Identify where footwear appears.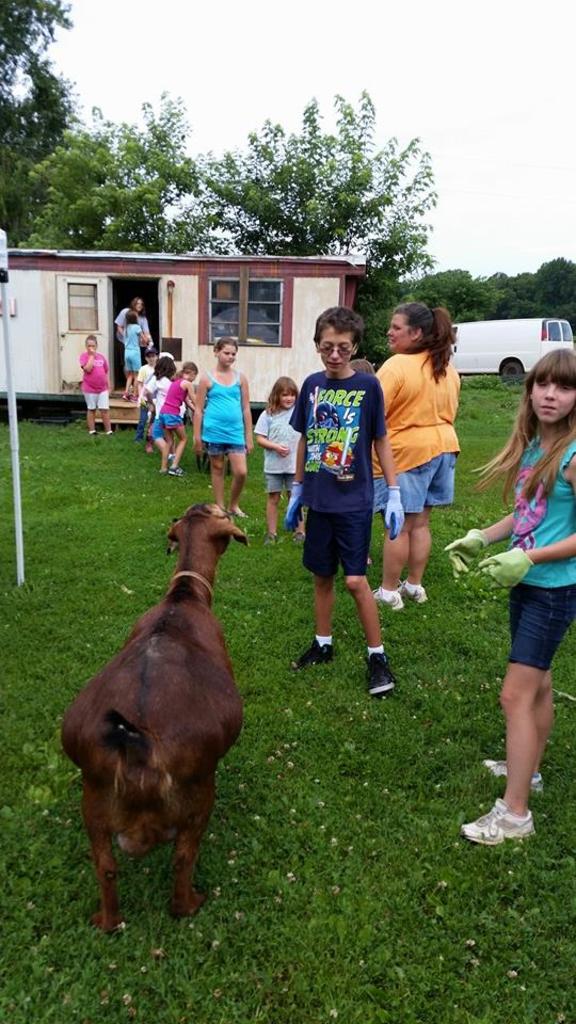
Appears at x1=398, y1=581, x2=427, y2=611.
